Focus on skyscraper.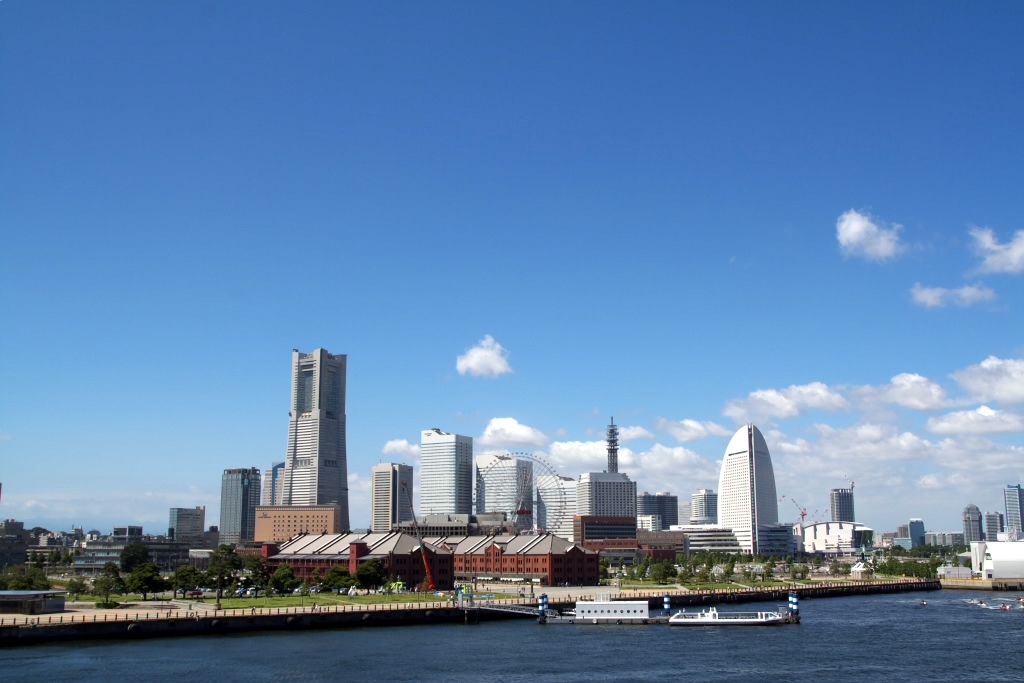
Focused at <region>418, 427, 473, 518</region>.
